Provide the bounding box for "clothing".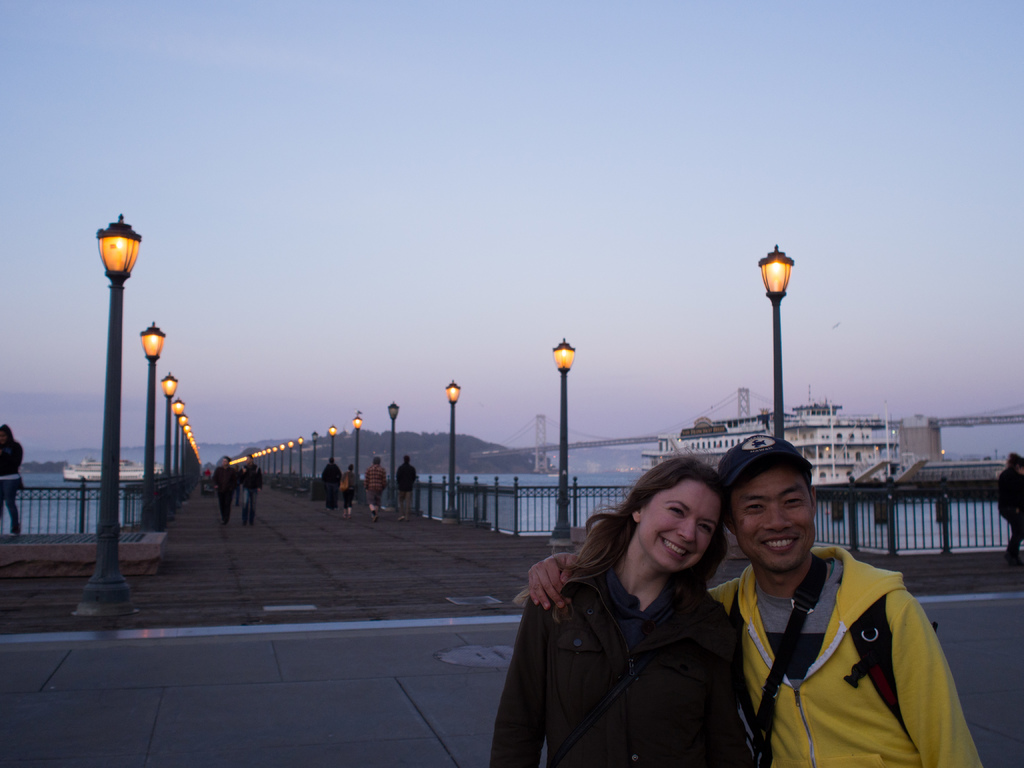
(left=362, top=459, right=387, bottom=517).
